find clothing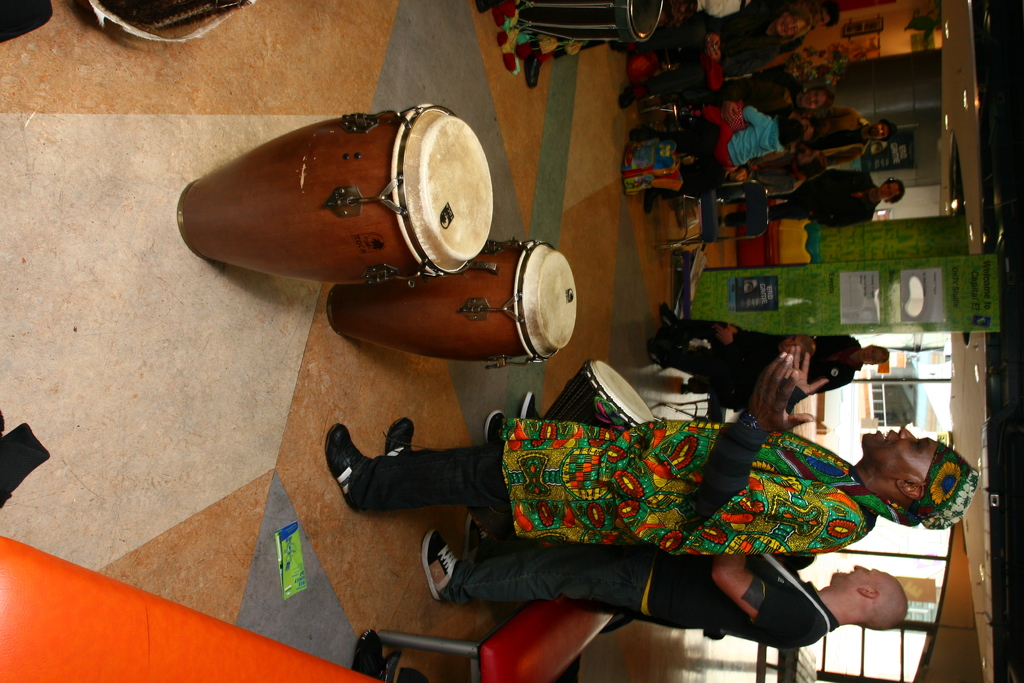
l=639, t=559, r=837, b=649
